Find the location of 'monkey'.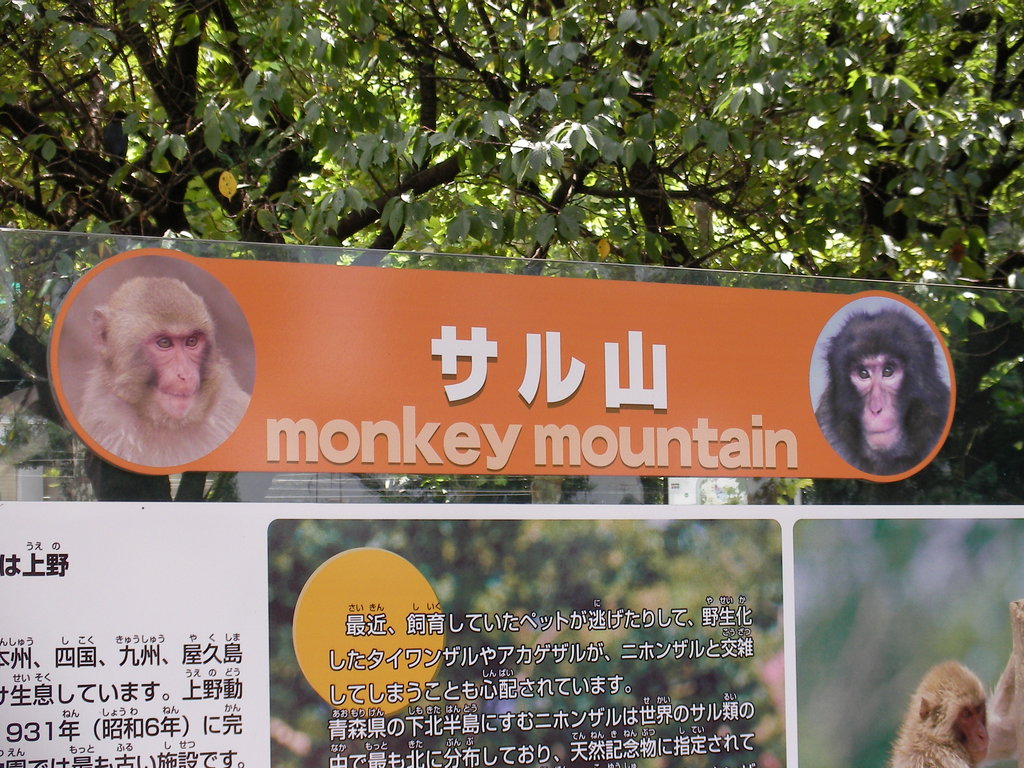
Location: left=813, top=301, right=960, bottom=484.
